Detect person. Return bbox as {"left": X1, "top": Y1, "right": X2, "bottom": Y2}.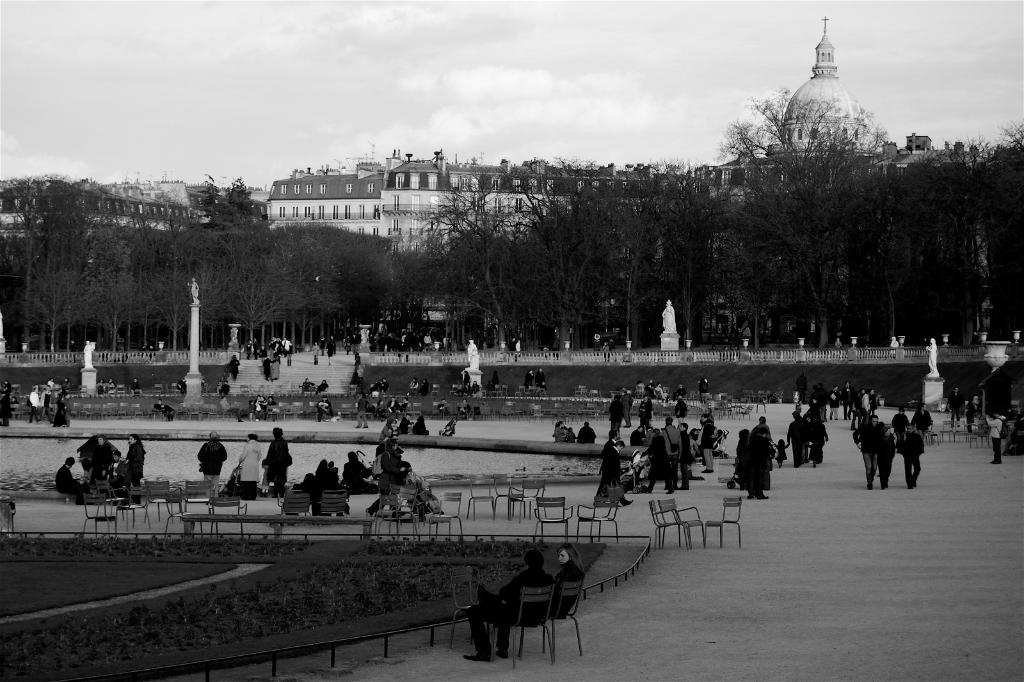
{"left": 630, "top": 424, "right": 644, "bottom": 445}.
